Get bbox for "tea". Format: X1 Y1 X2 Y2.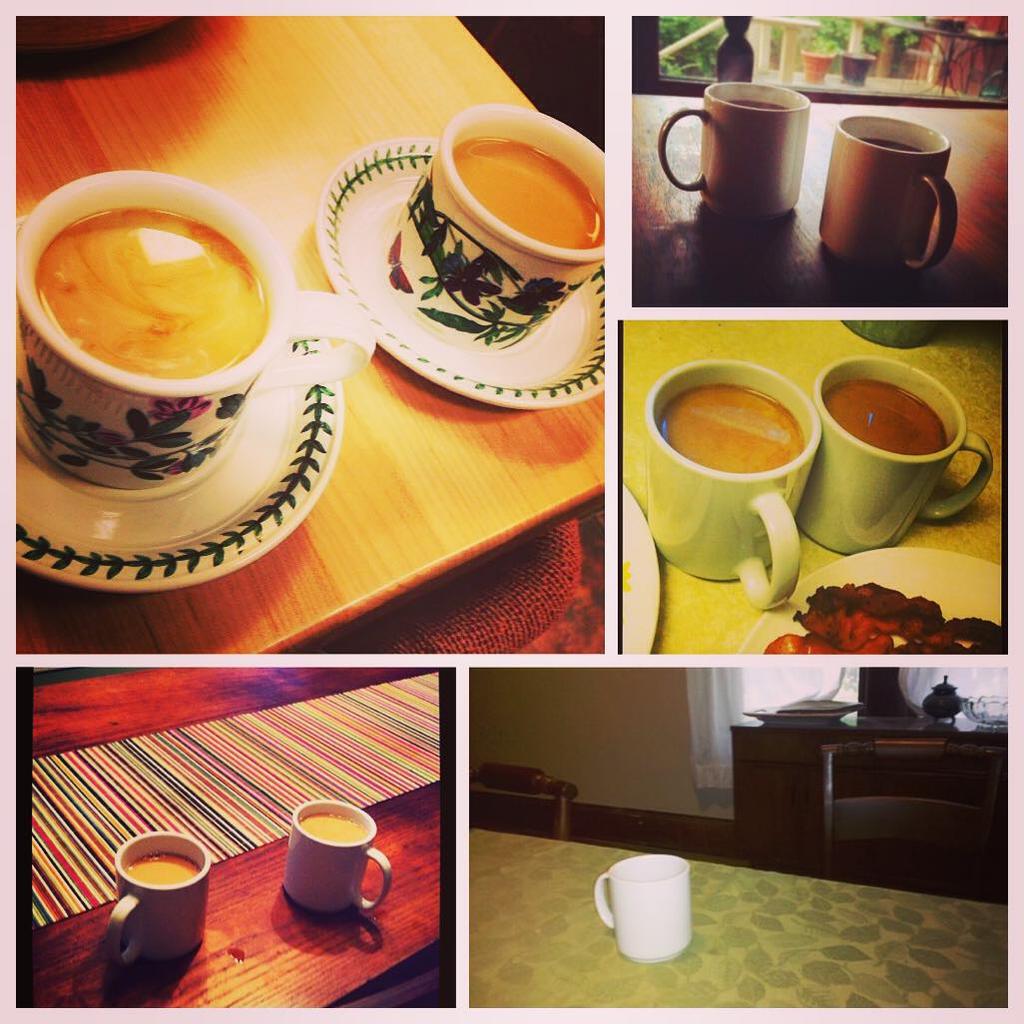
448 134 604 245.
